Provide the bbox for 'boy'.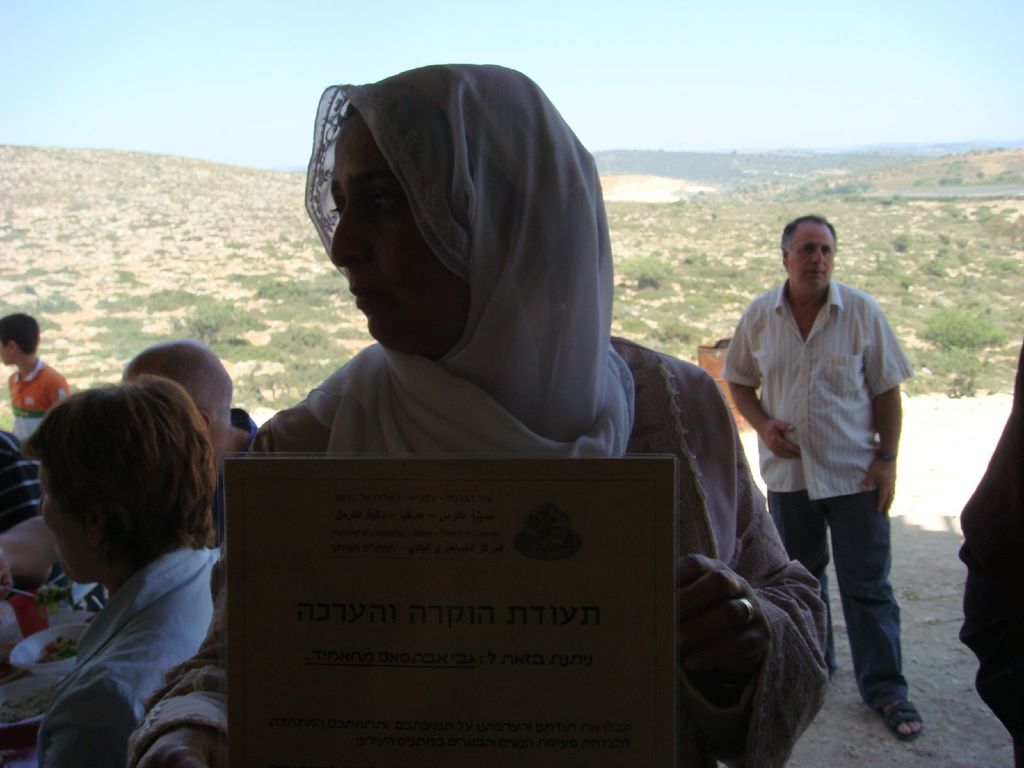
{"left": 0, "top": 312, "right": 75, "bottom": 449}.
